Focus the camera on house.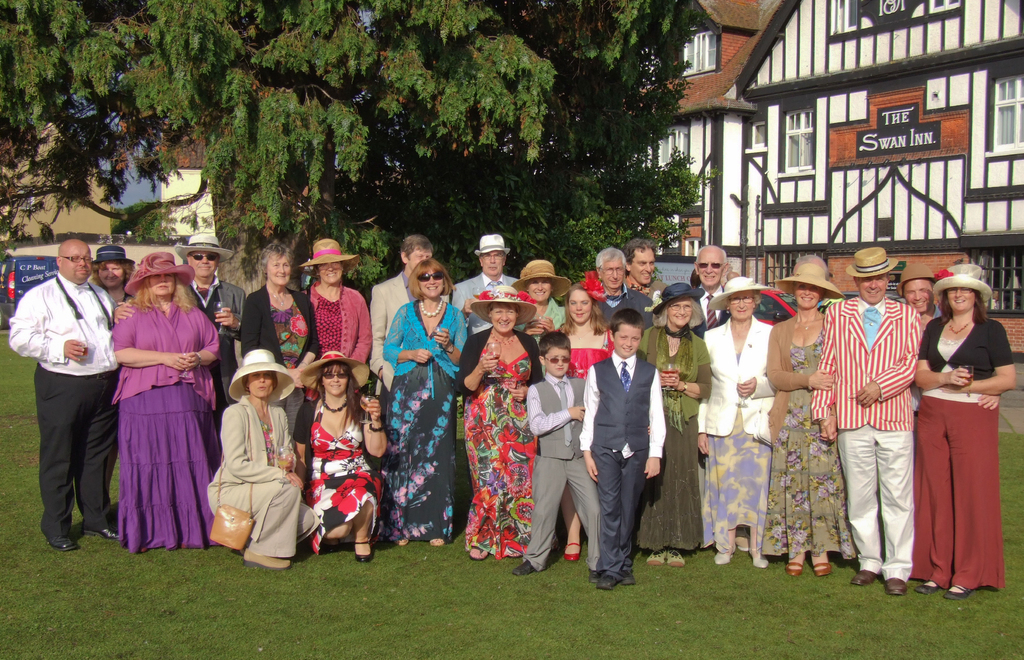
Focus region: bbox=[620, 0, 775, 273].
